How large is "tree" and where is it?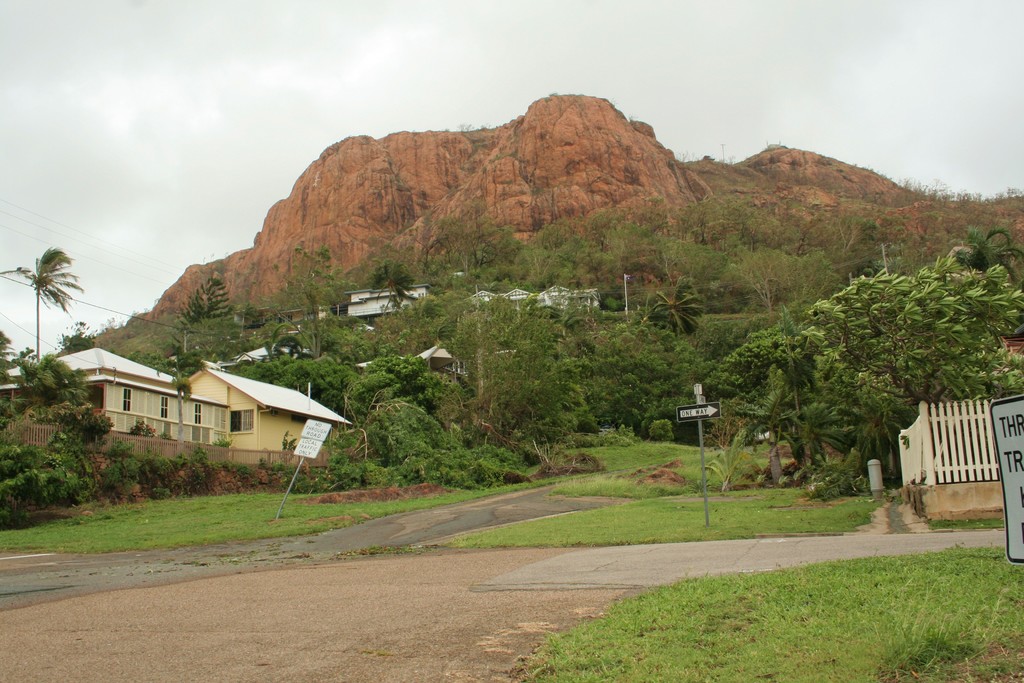
Bounding box: (645,267,720,341).
